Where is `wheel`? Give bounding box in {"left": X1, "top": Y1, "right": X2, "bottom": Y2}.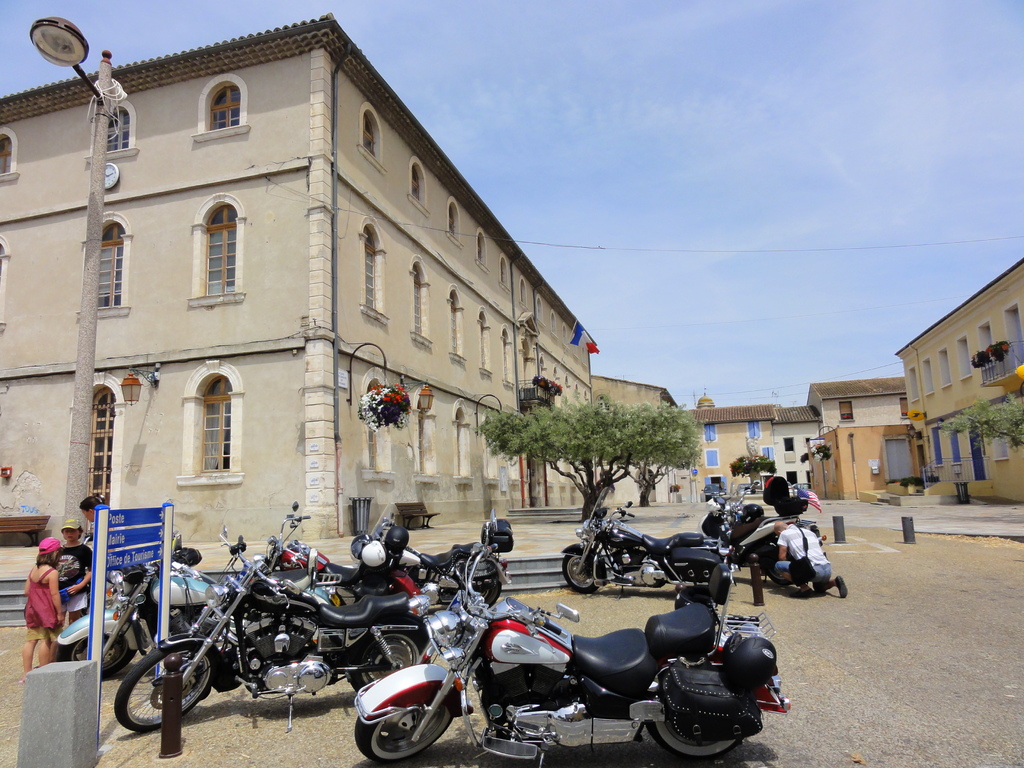
{"left": 564, "top": 553, "right": 593, "bottom": 584}.
